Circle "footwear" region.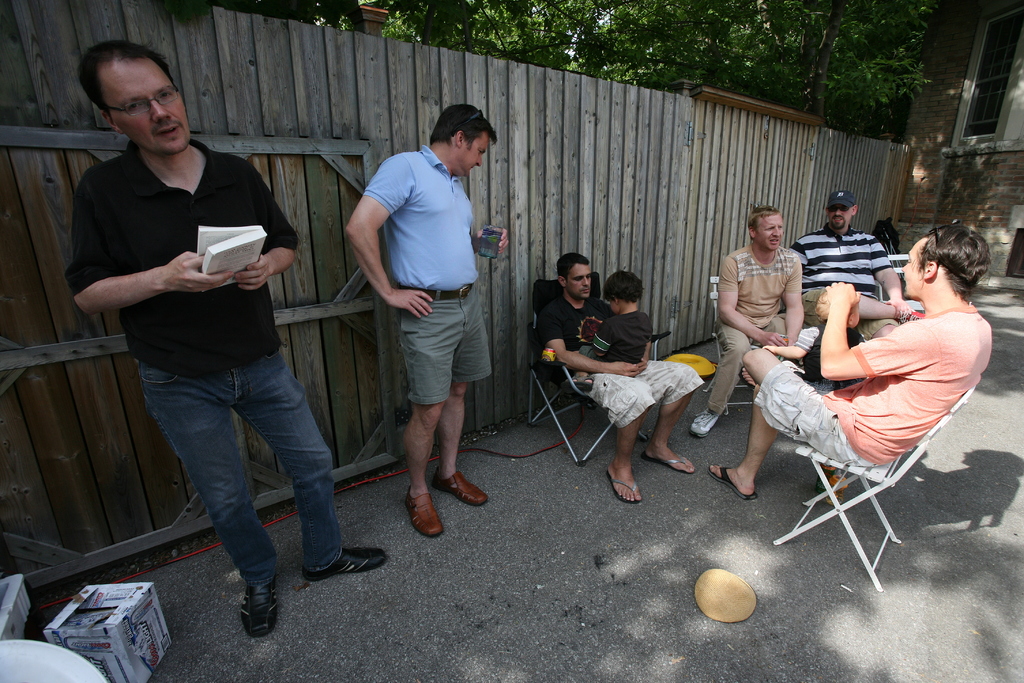
Region: 691 406 720 434.
